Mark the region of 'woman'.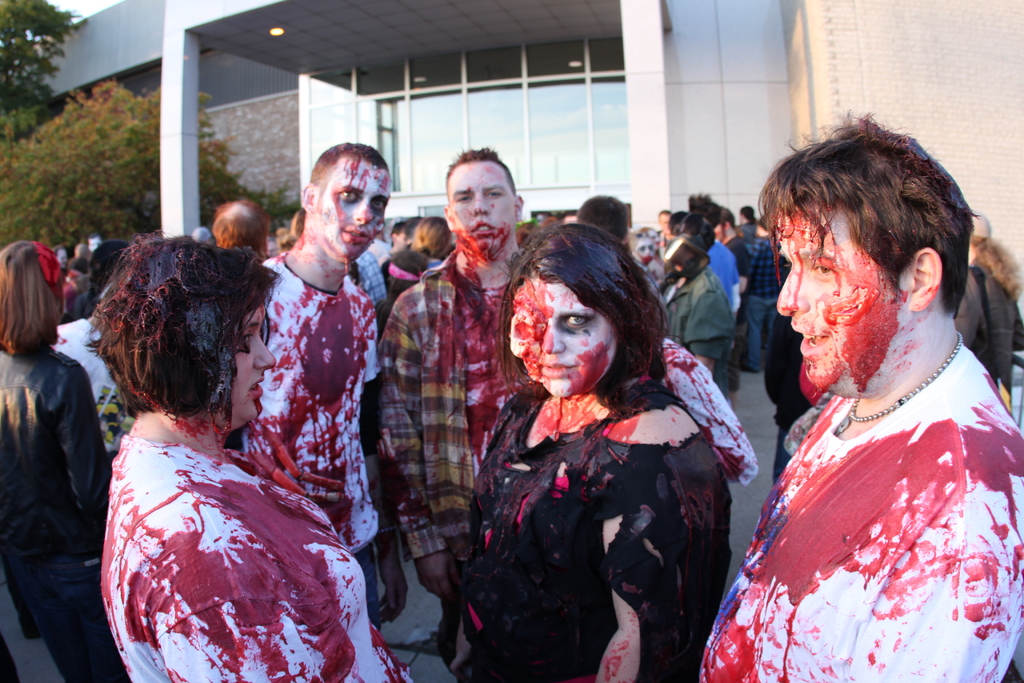
Region: bbox=[70, 247, 350, 682].
